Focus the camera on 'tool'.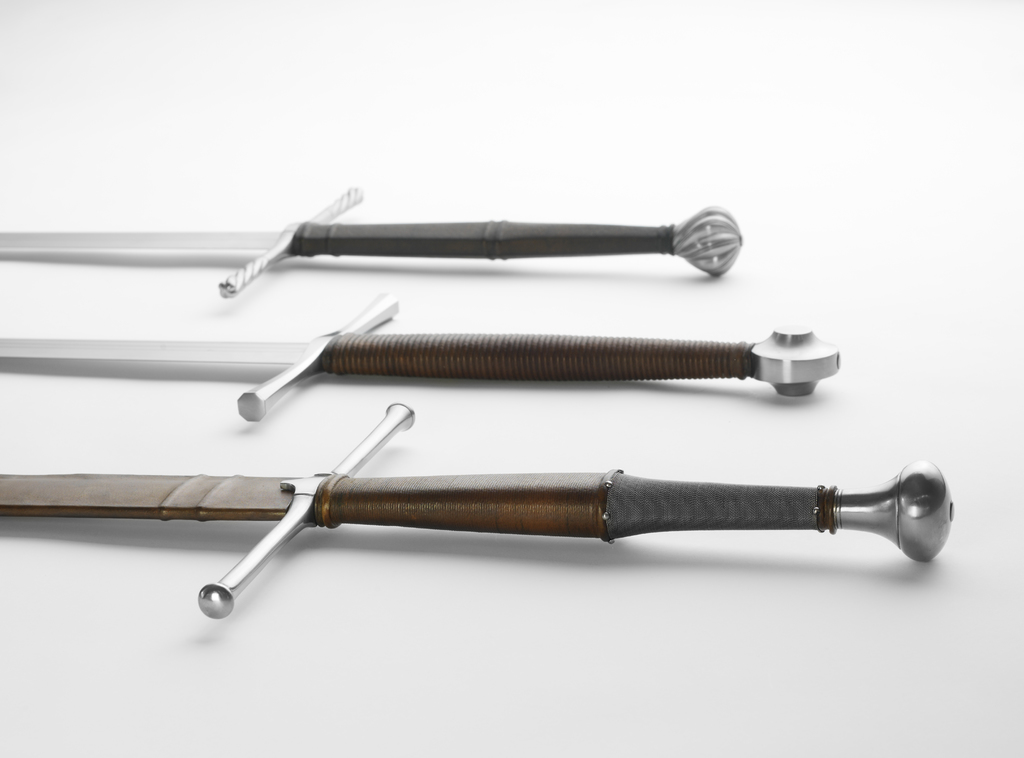
Focus region: bbox=(67, 420, 950, 634).
